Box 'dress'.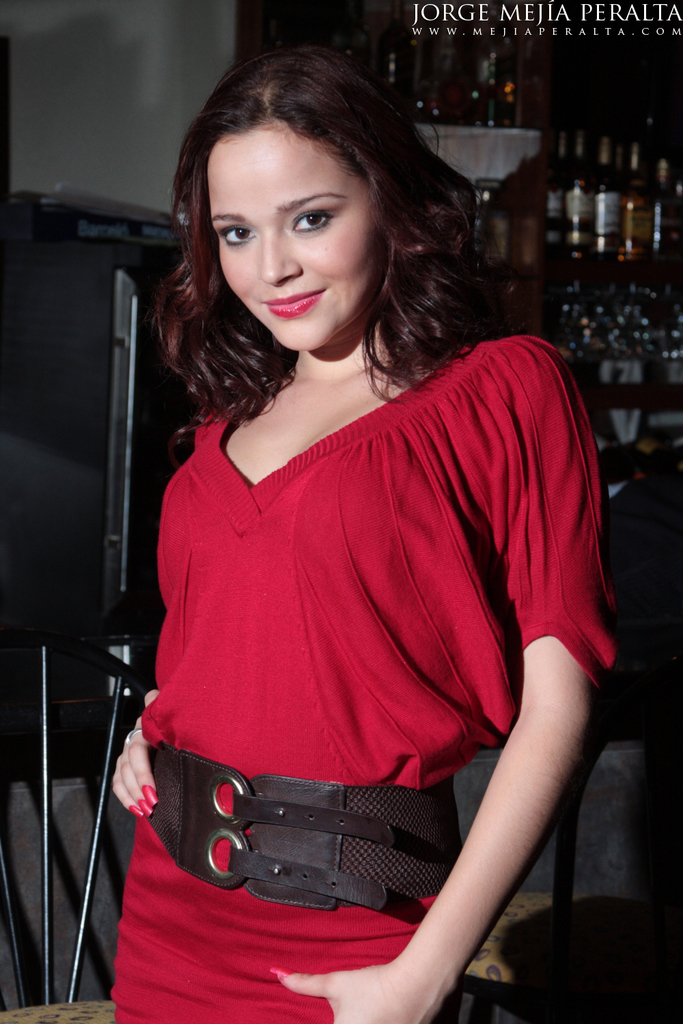
129 254 616 968.
